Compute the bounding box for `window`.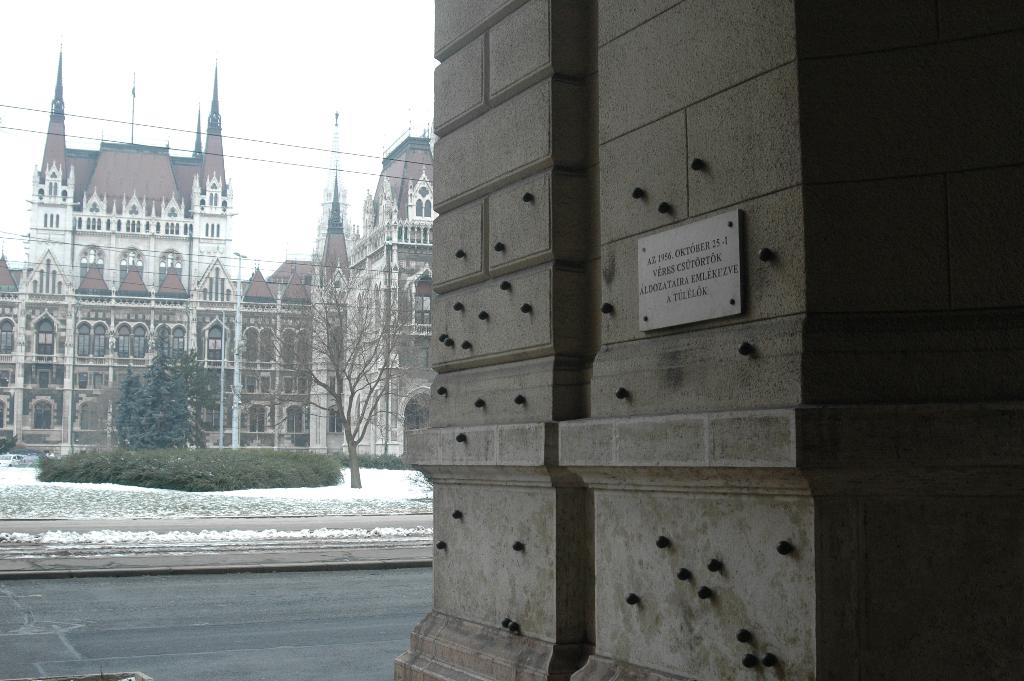
[x1=32, y1=361, x2=51, y2=389].
